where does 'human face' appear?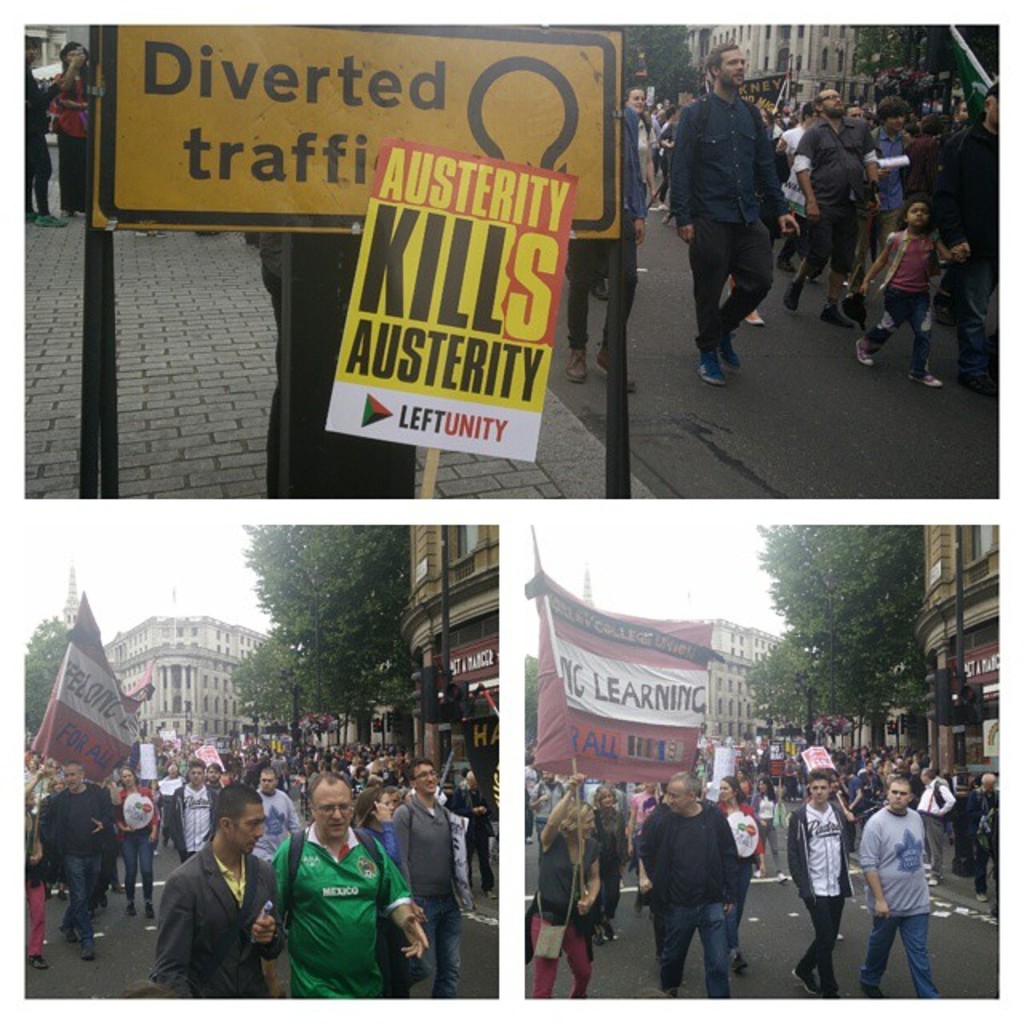
Appears at (187, 765, 203, 786).
